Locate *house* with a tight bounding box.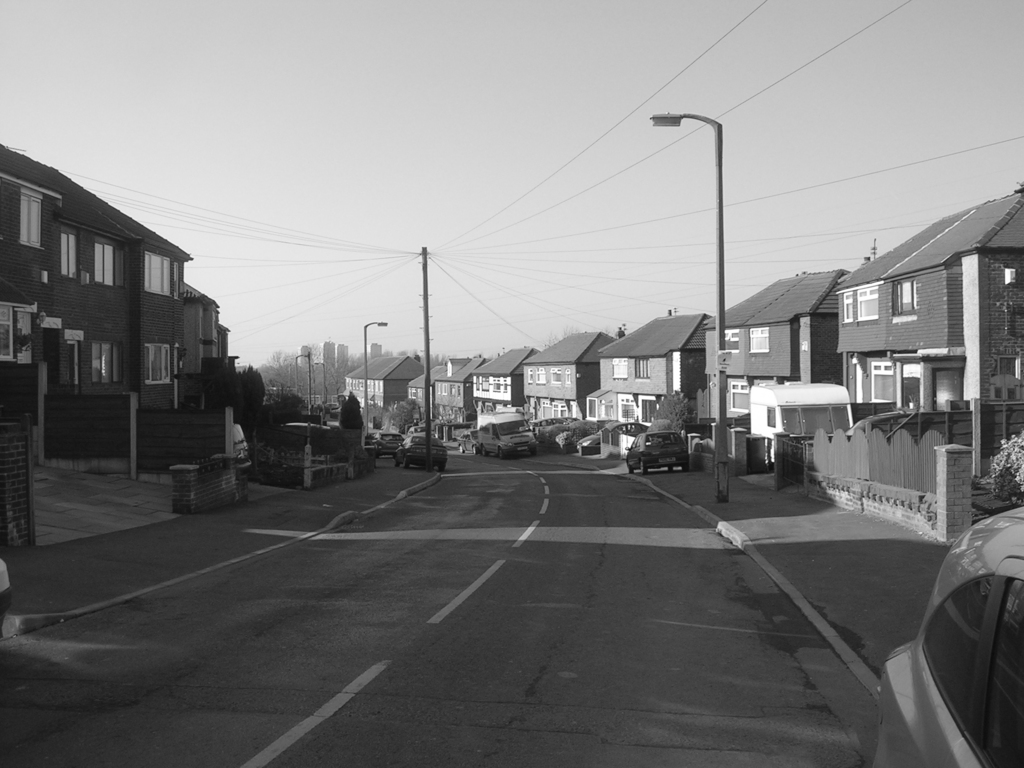
{"x1": 337, "y1": 349, "x2": 416, "y2": 440}.
